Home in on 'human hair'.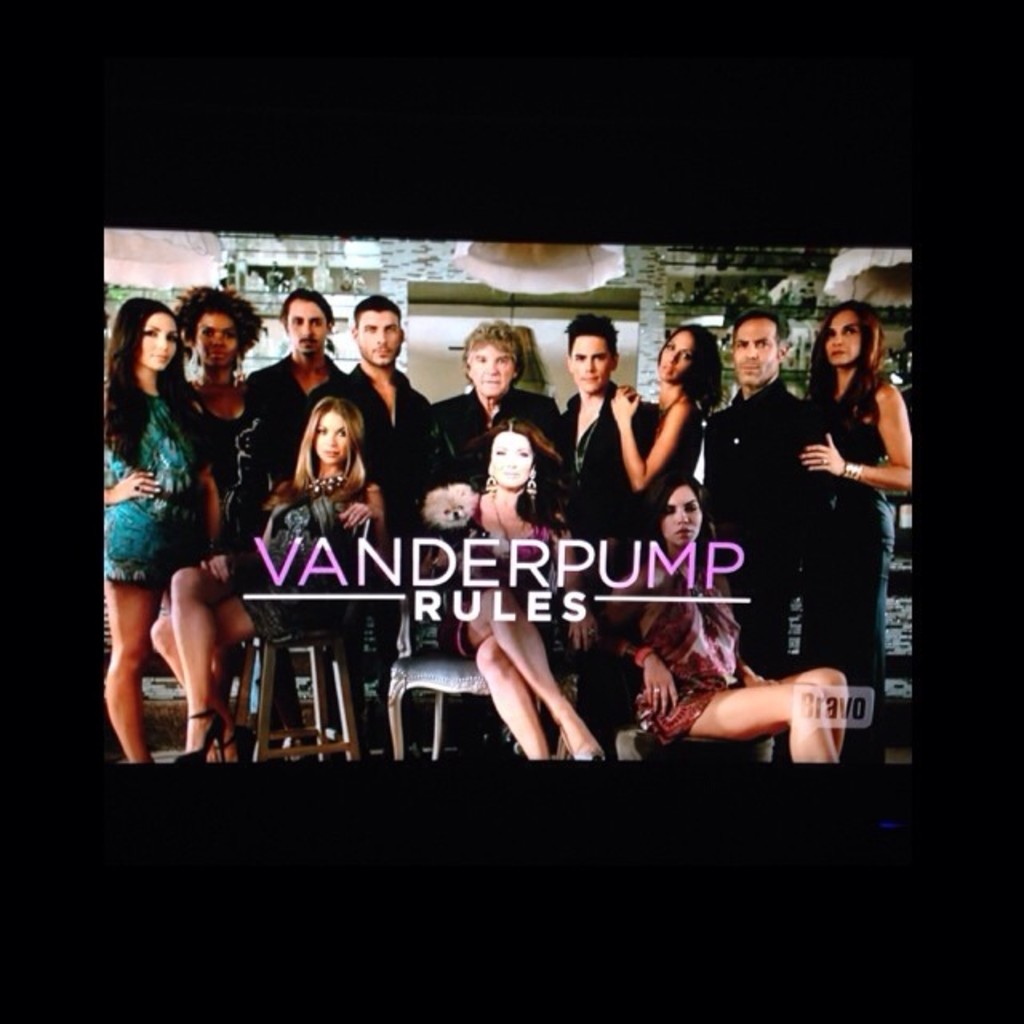
Homed in at 349 294 398 325.
